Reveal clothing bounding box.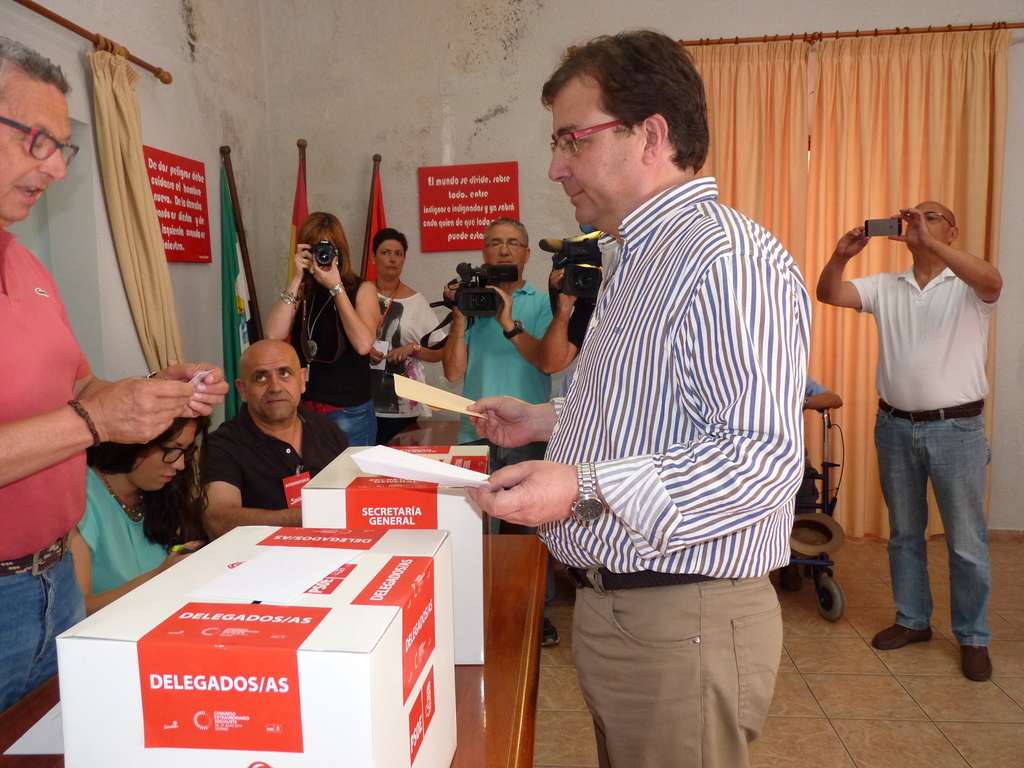
Revealed: bbox=[191, 418, 374, 521].
